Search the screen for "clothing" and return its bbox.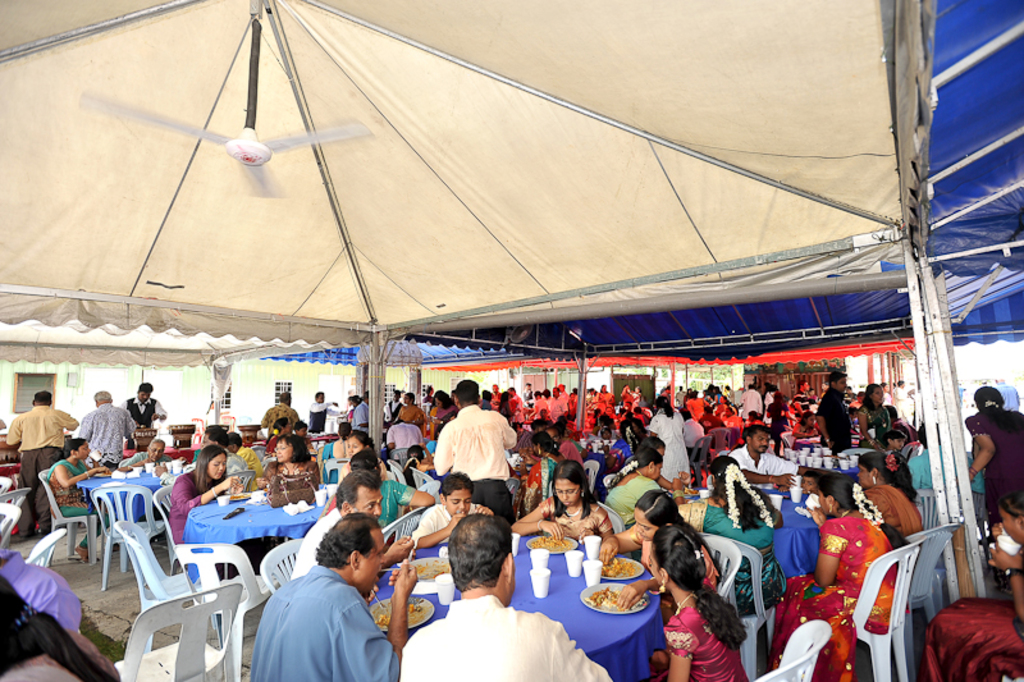
Found: [323, 482, 417, 532].
